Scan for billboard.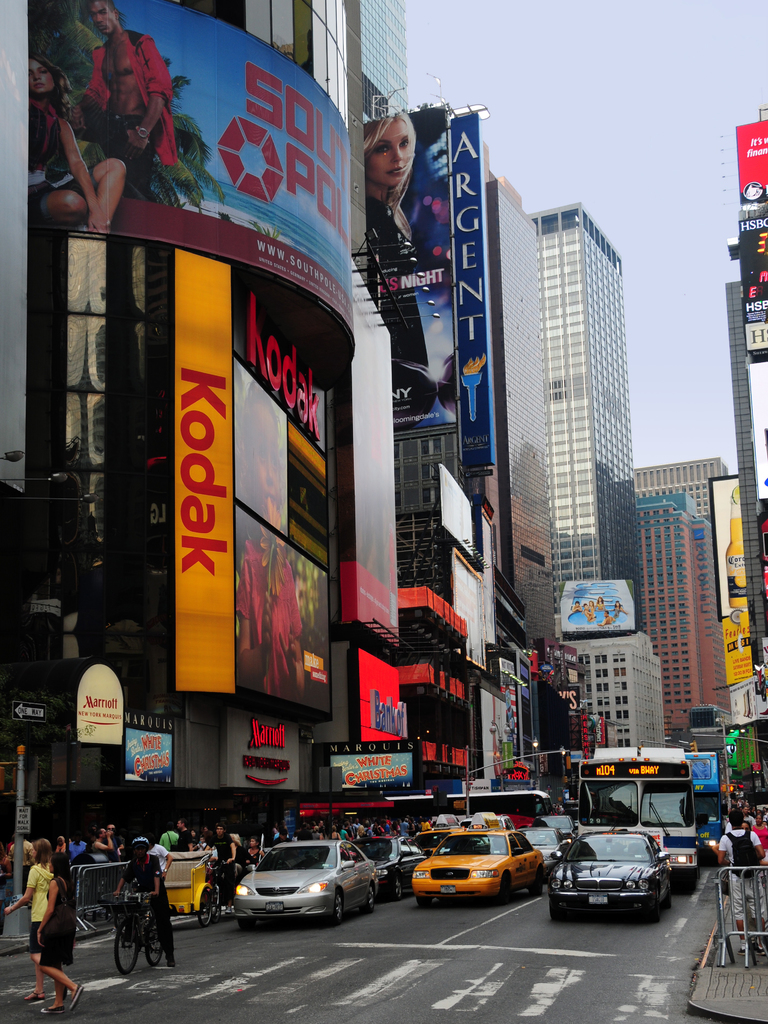
Scan result: 449:111:499:468.
